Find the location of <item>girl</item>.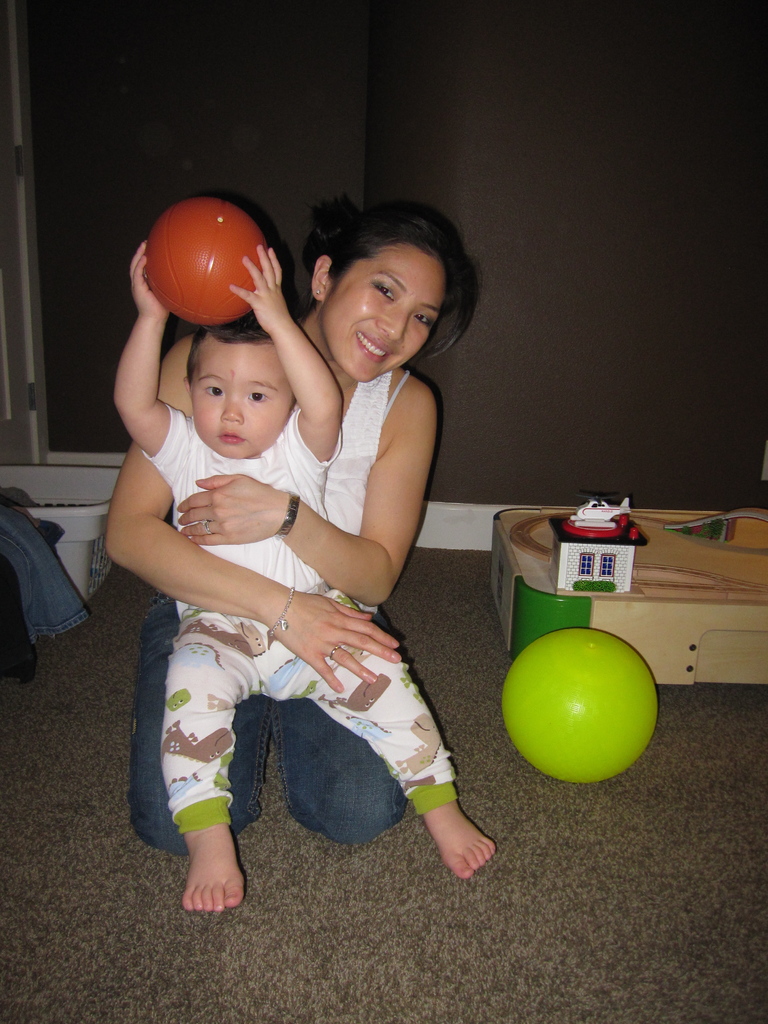
Location: 99,192,477,844.
